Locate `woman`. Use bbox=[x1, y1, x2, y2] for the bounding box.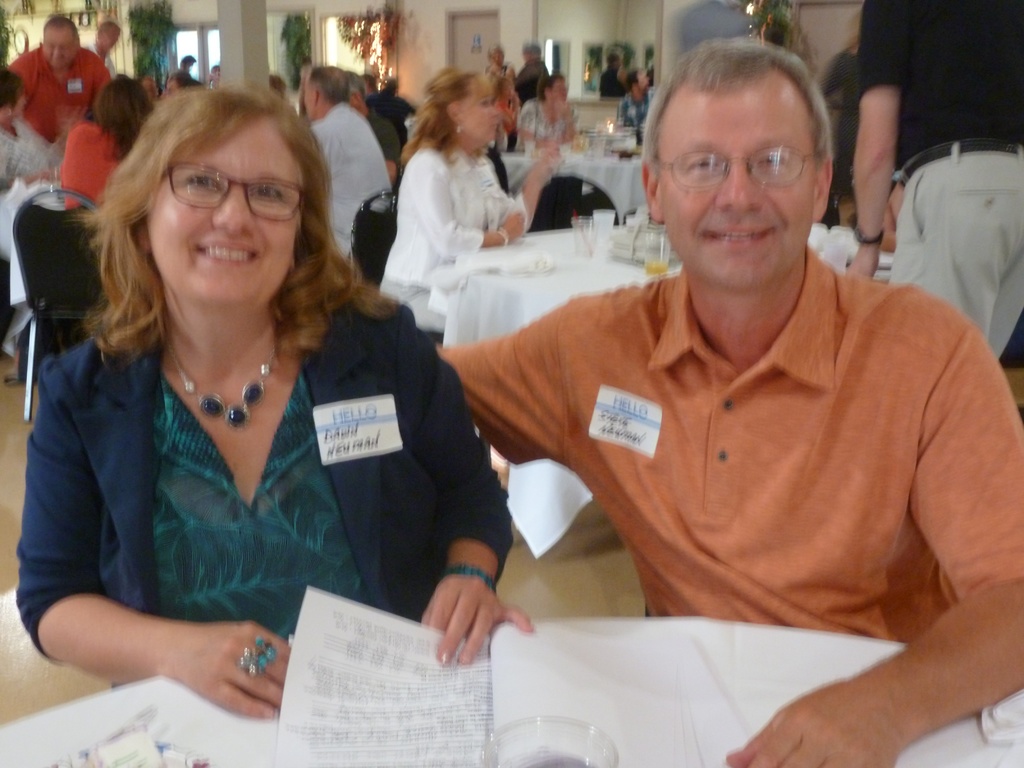
bbox=[372, 68, 530, 346].
